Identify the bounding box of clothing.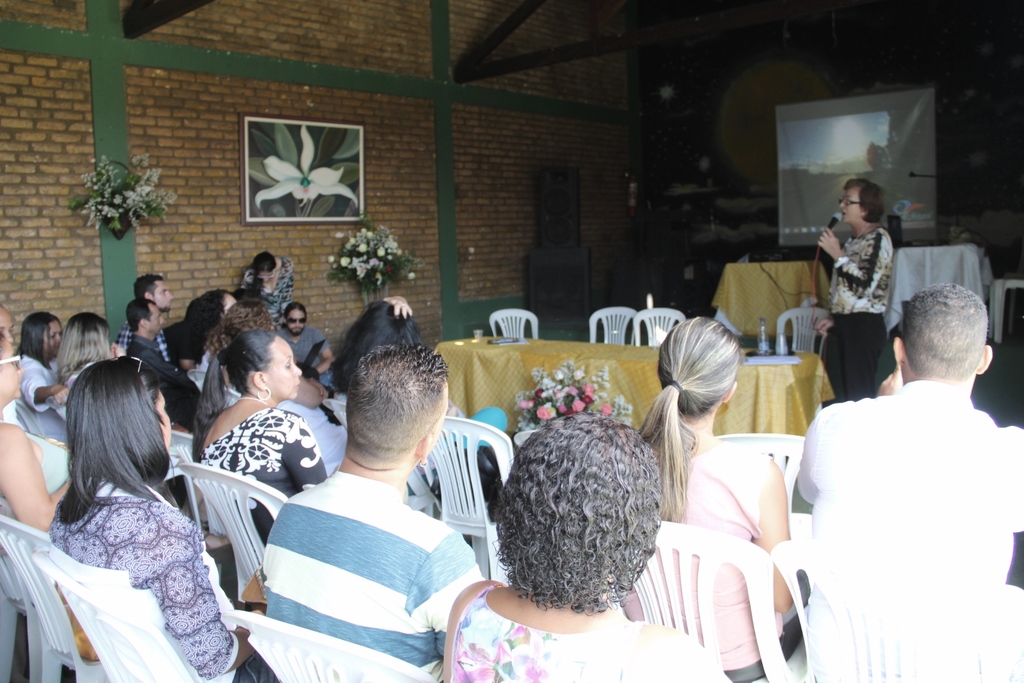
box(198, 401, 322, 543).
